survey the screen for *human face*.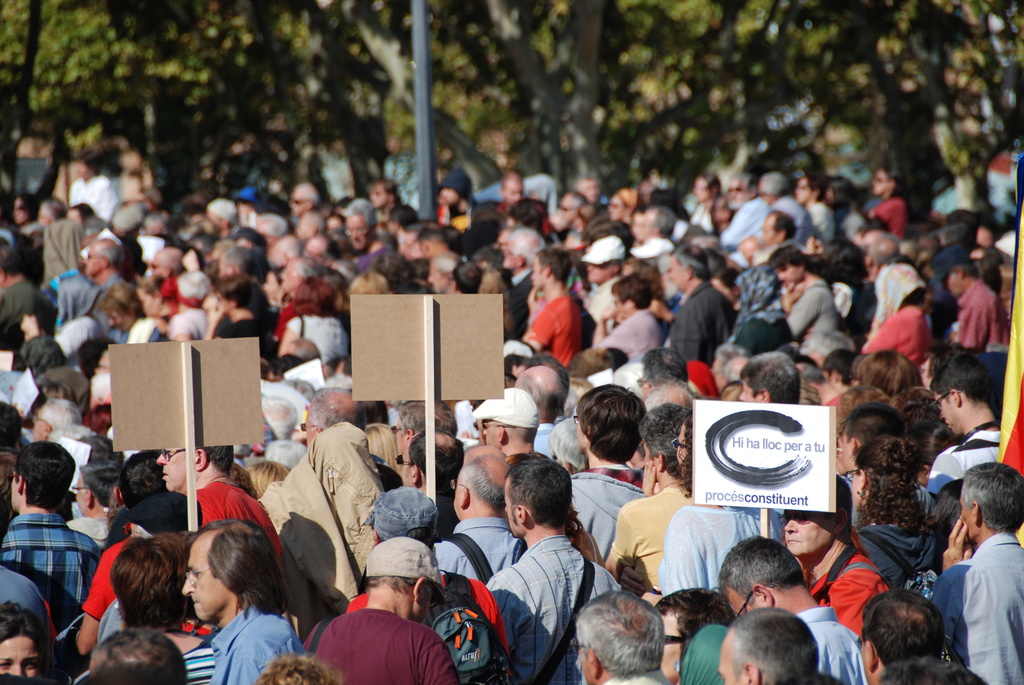
Survey found: (291, 191, 305, 214).
